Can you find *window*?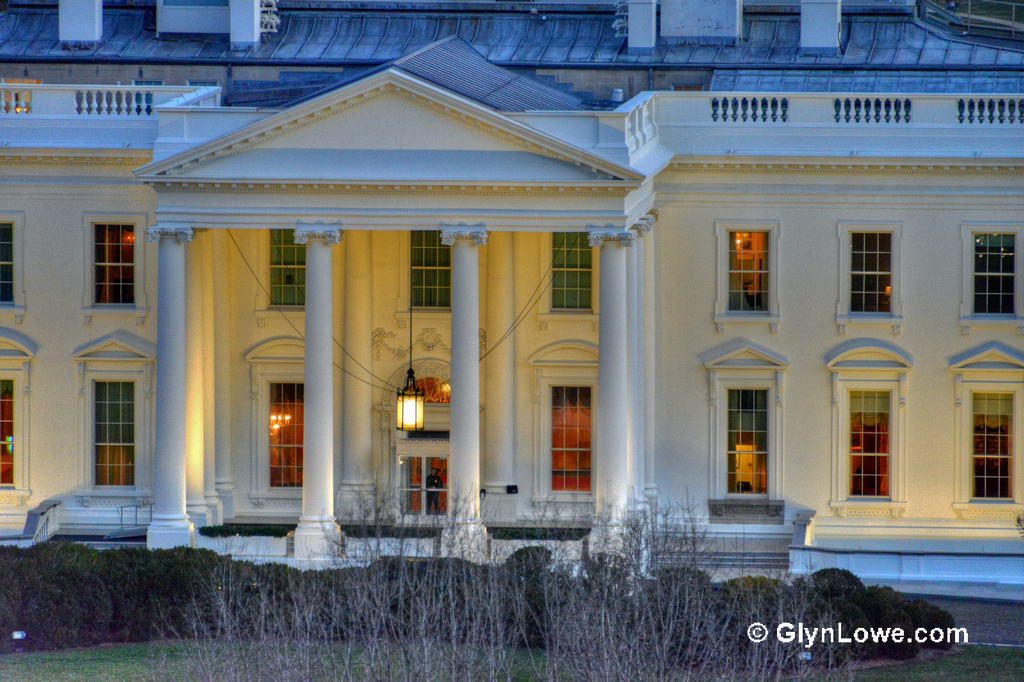
Yes, bounding box: 844 387 890 497.
